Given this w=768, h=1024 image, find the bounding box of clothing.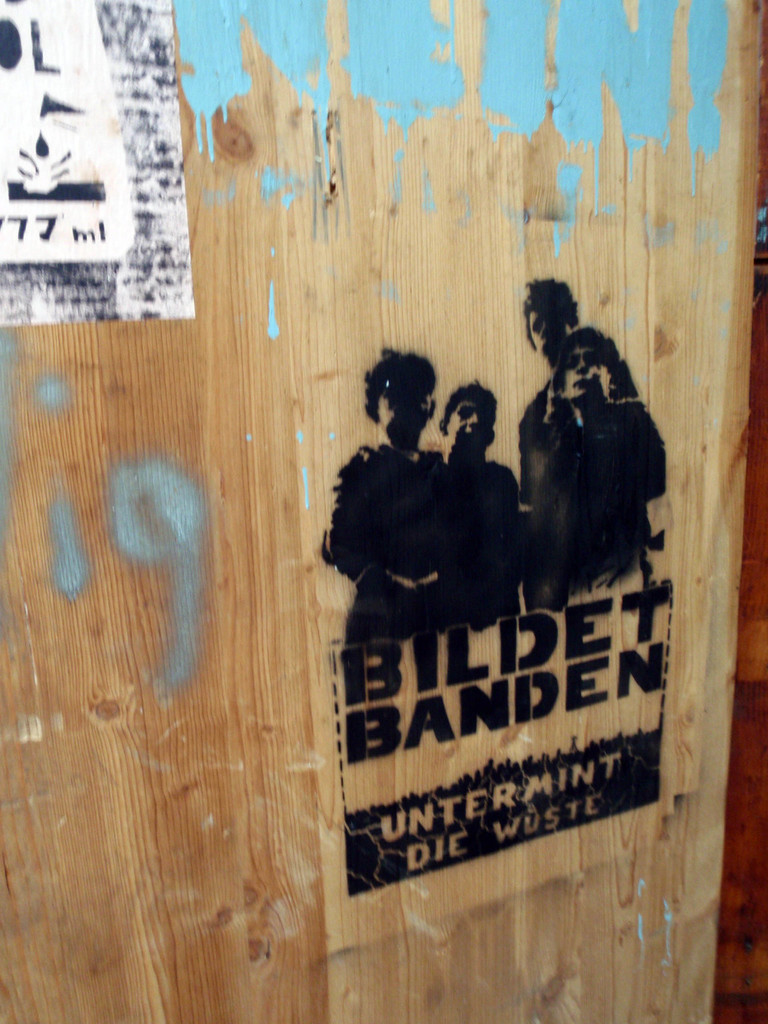
(left=527, top=393, right=663, bottom=608).
